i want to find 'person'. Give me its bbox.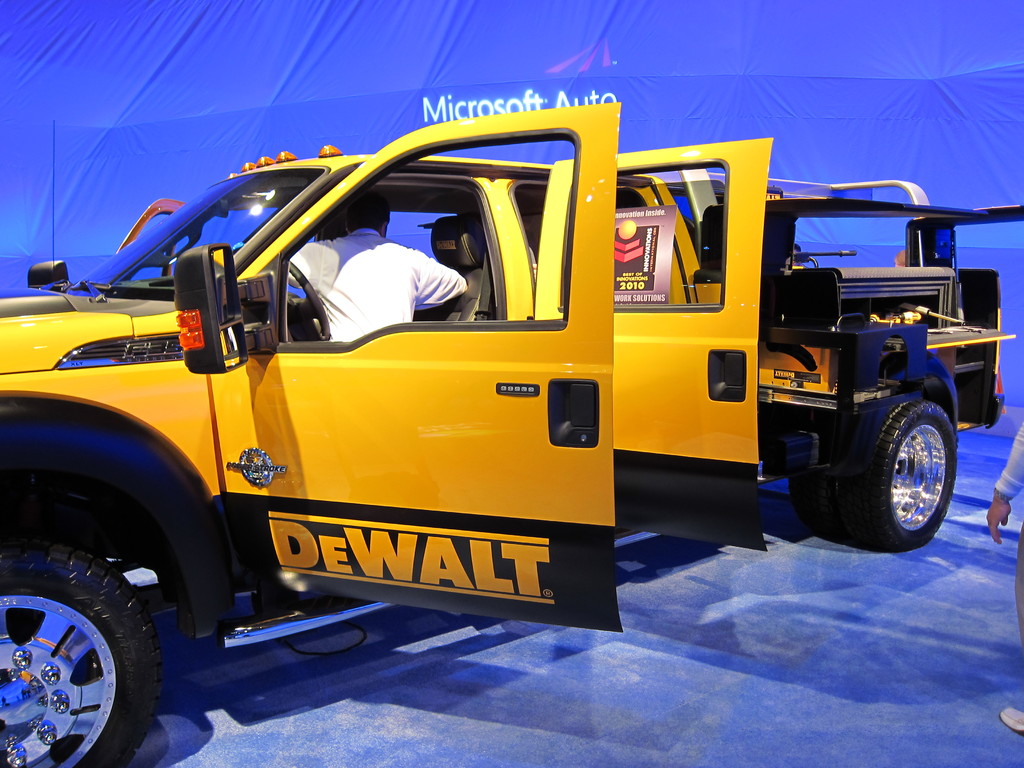
[x1=280, y1=189, x2=465, y2=355].
